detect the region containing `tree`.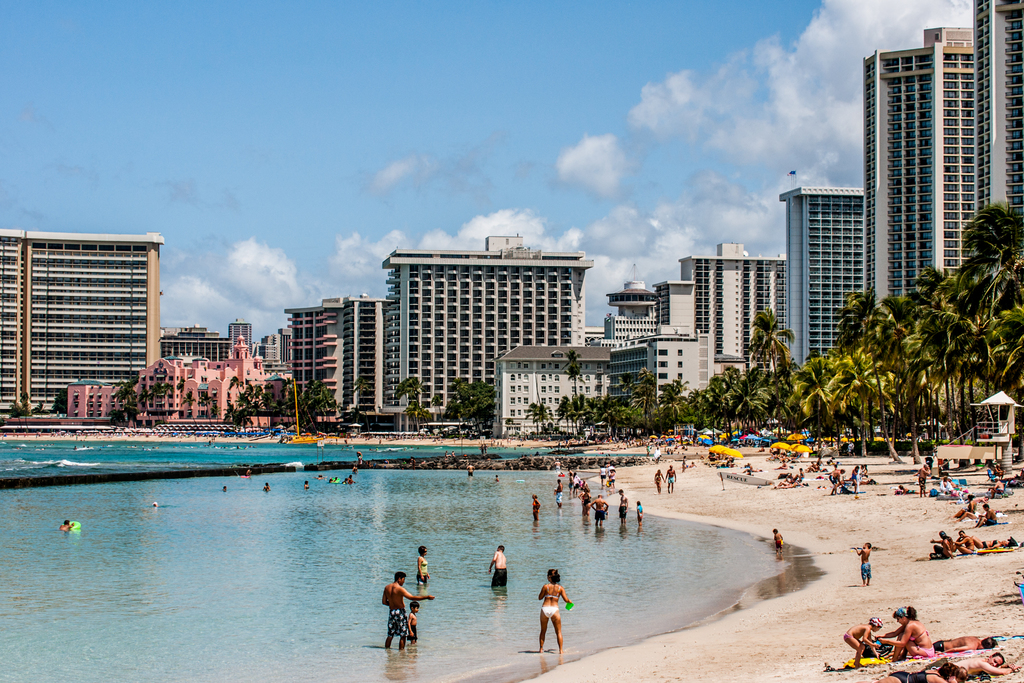
bbox(113, 368, 168, 436).
